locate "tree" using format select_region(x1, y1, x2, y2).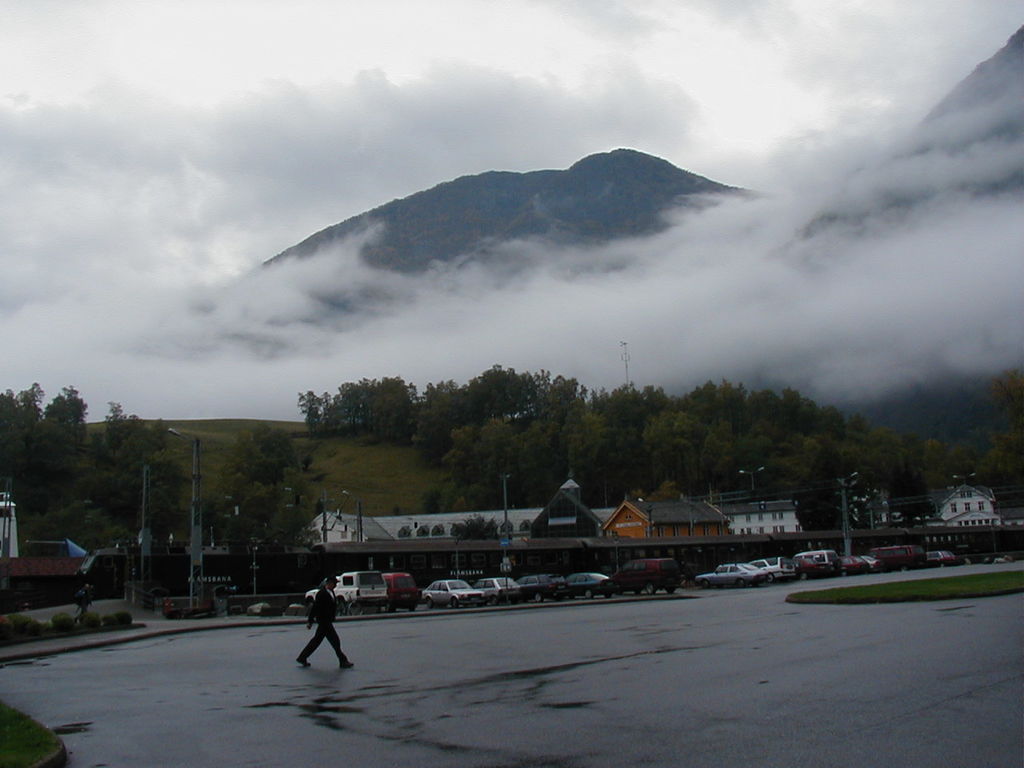
select_region(94, 390, 174, 534).
